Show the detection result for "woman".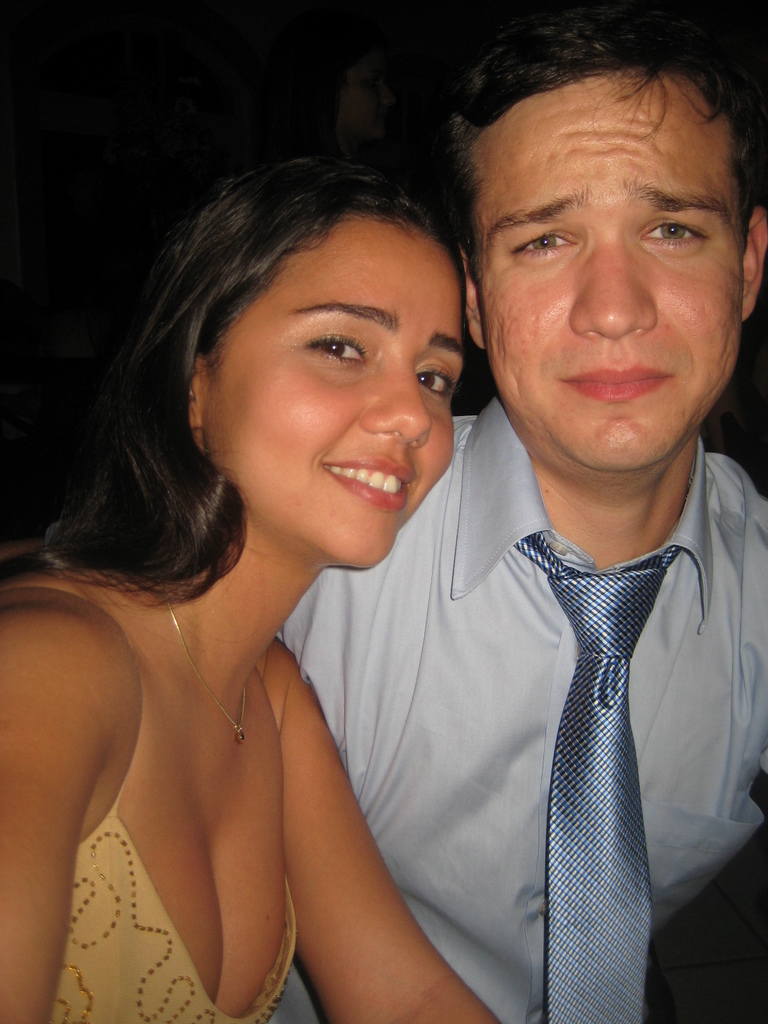
crop(0, 162, 500, 1023).
